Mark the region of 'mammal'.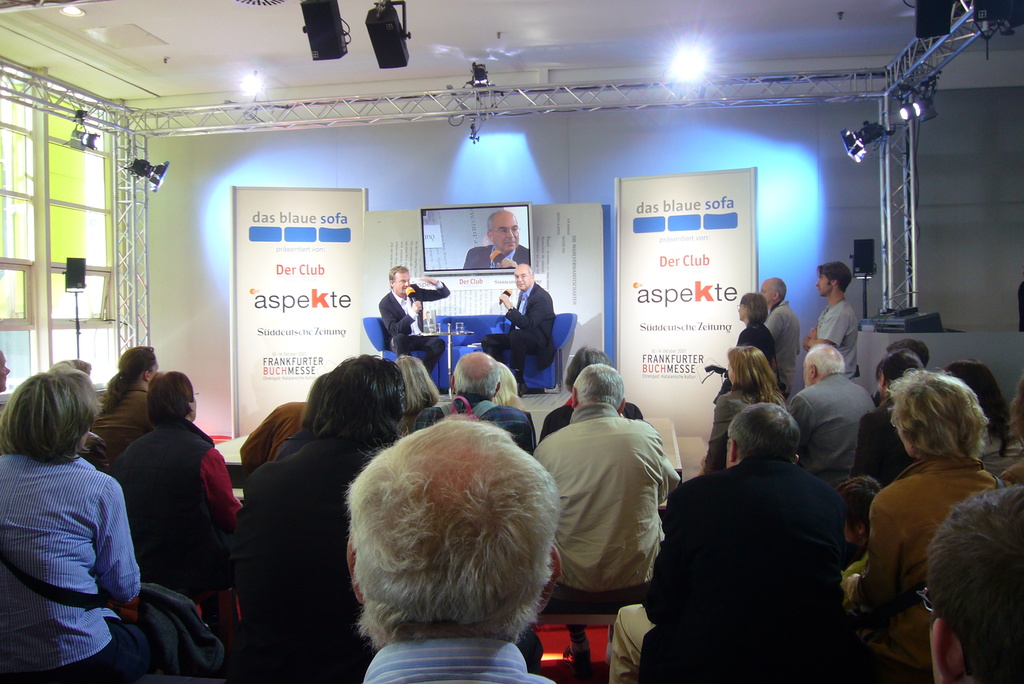
Region: left=0, top=350, right=12, bottom=416.
